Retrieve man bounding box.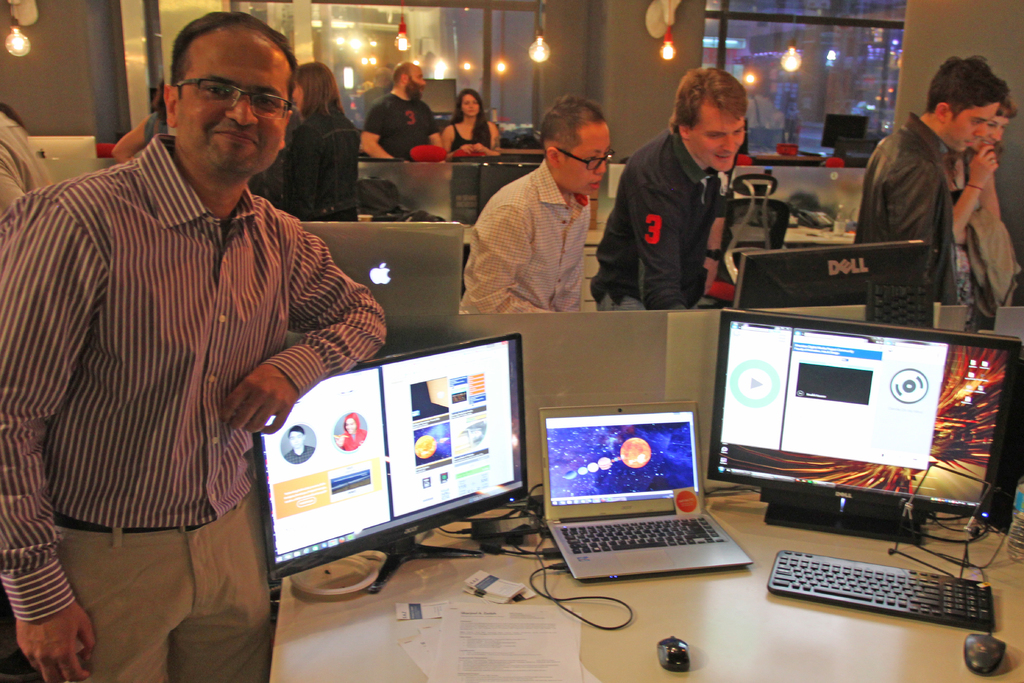
Bounding box: left=456, top=92, right=616, bottom=312.
